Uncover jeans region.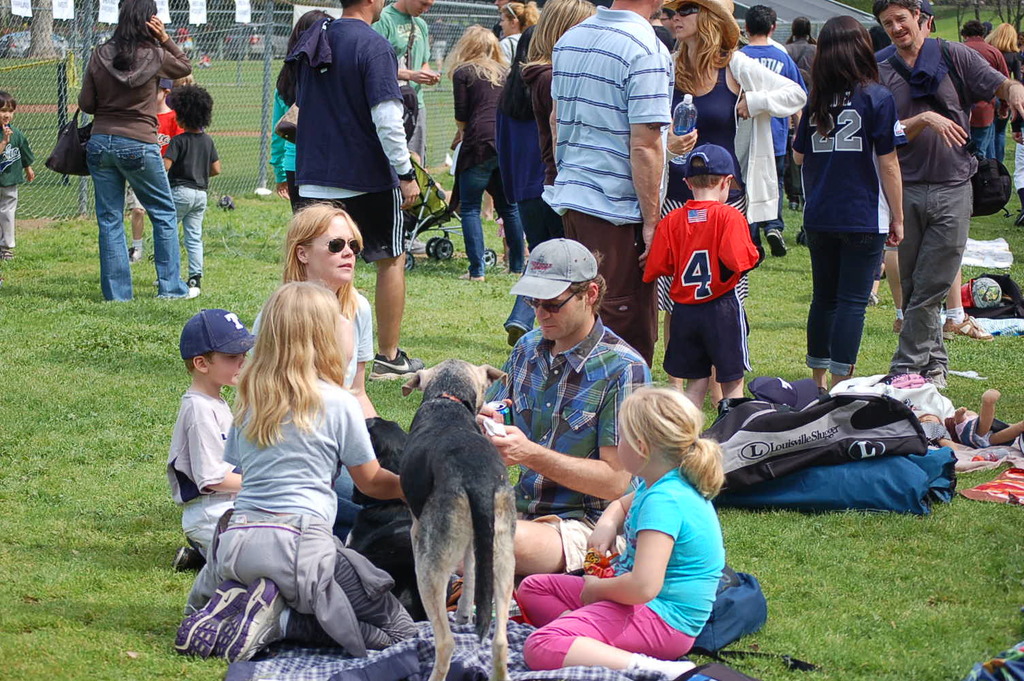
Uncovered: (172, 188, 212, 276).
